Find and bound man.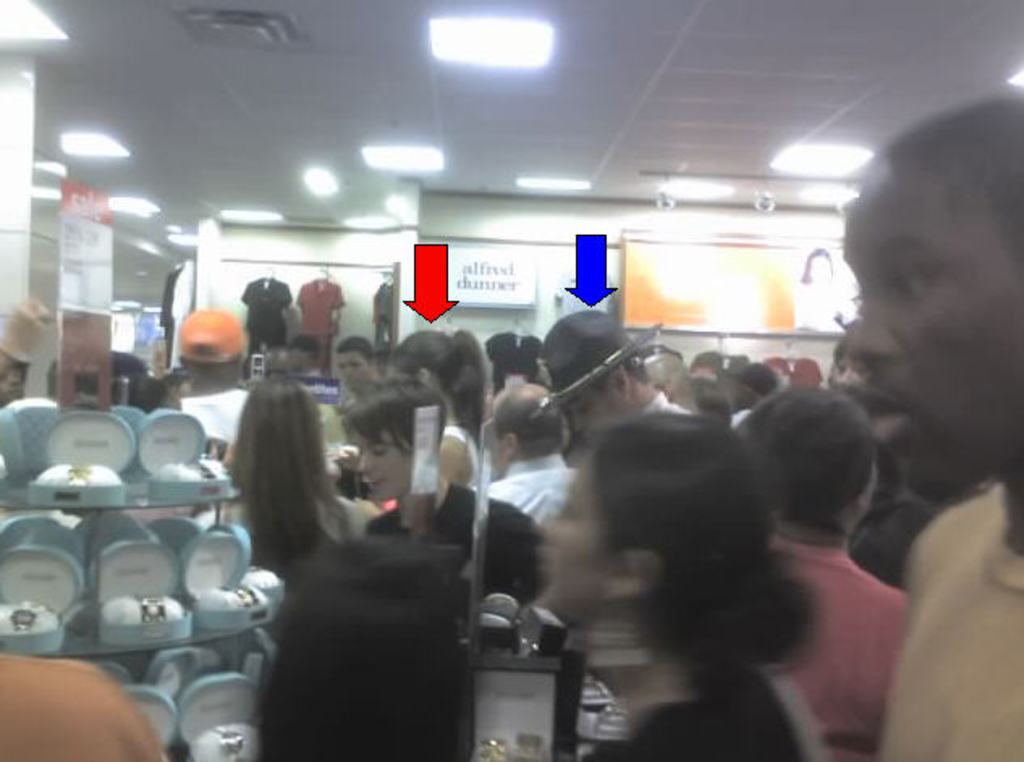
Bound: [336, 338, 385, 387].
